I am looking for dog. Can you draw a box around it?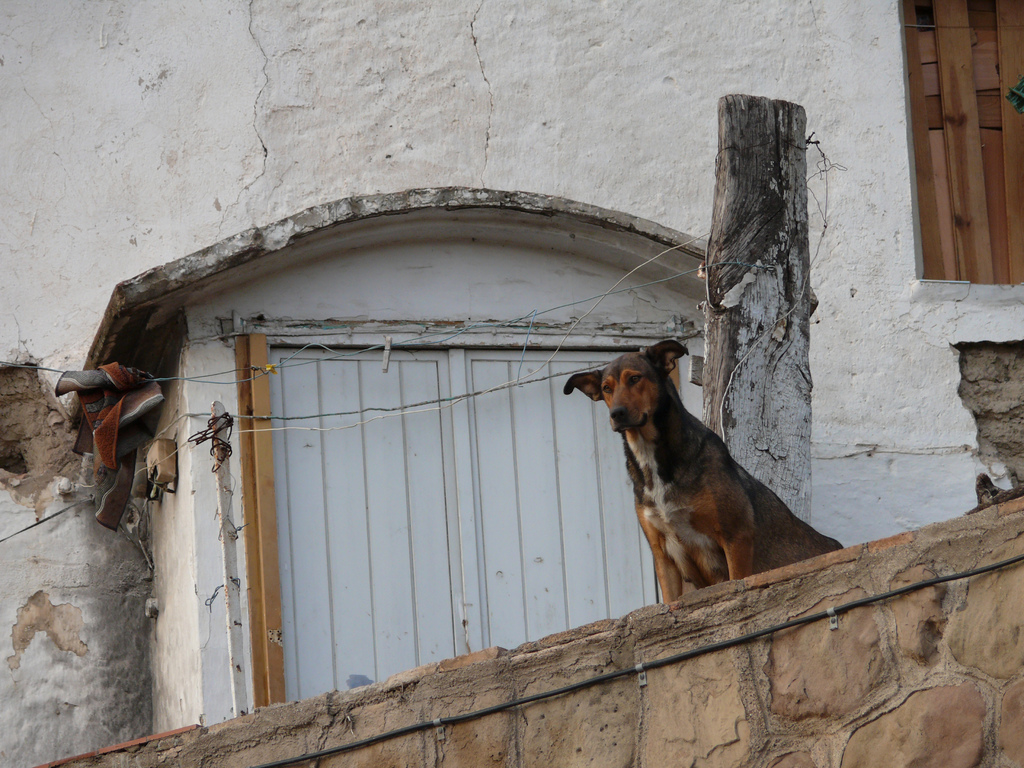
Sure, the bounding box is Rect(564, 338, 845, 605).
